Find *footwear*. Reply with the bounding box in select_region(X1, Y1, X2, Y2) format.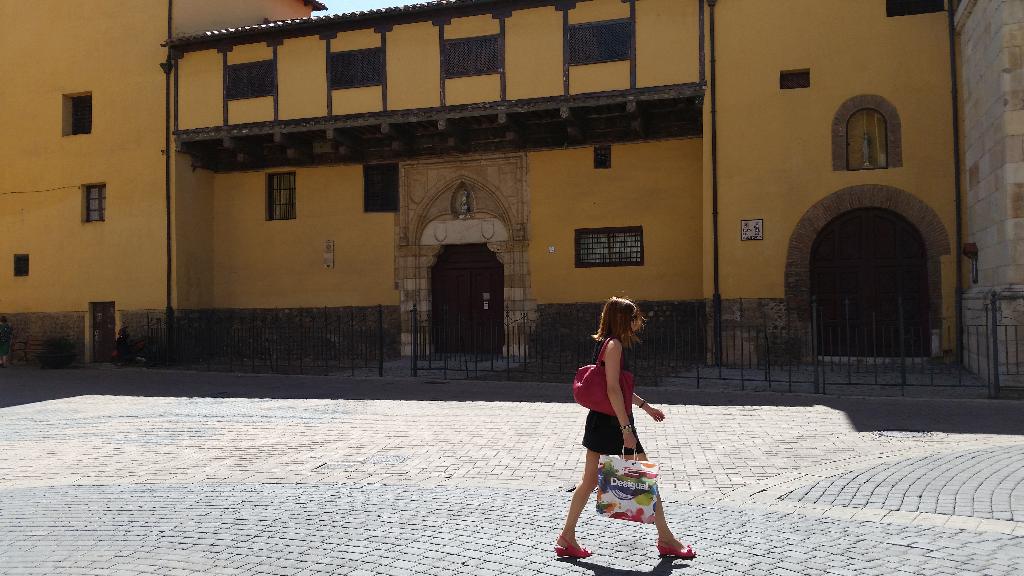
select_region(555, 544, 593, 559).
